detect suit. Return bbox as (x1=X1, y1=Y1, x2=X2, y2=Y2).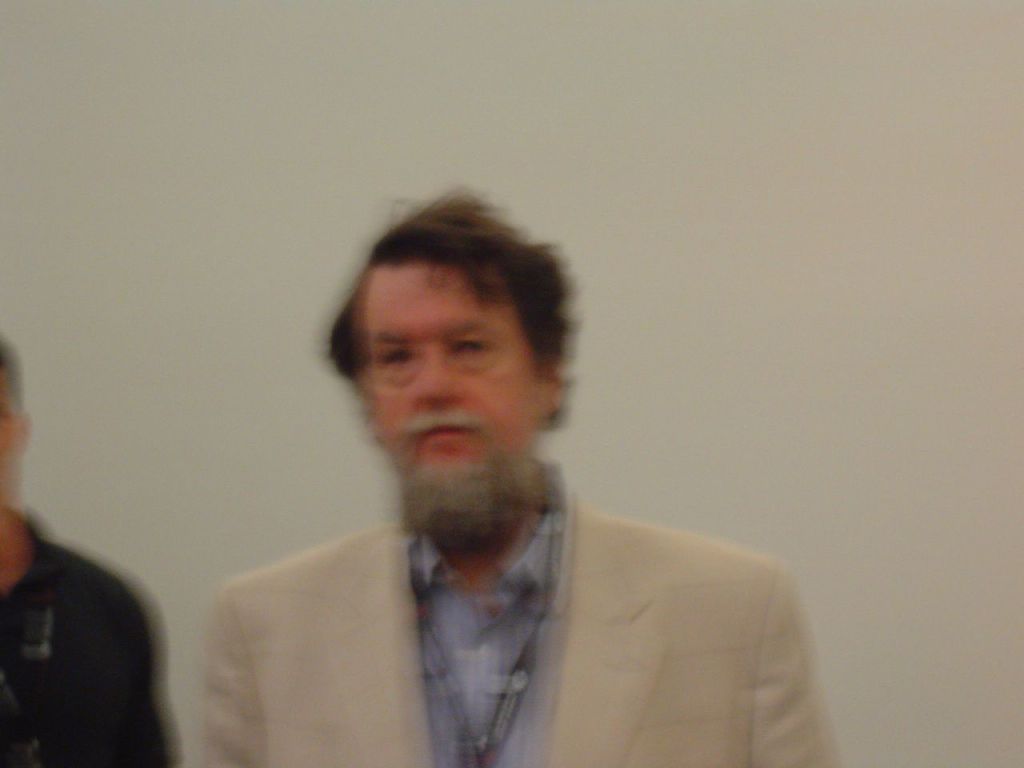
(x1=199, y1=501, x2=842, y2=767).
